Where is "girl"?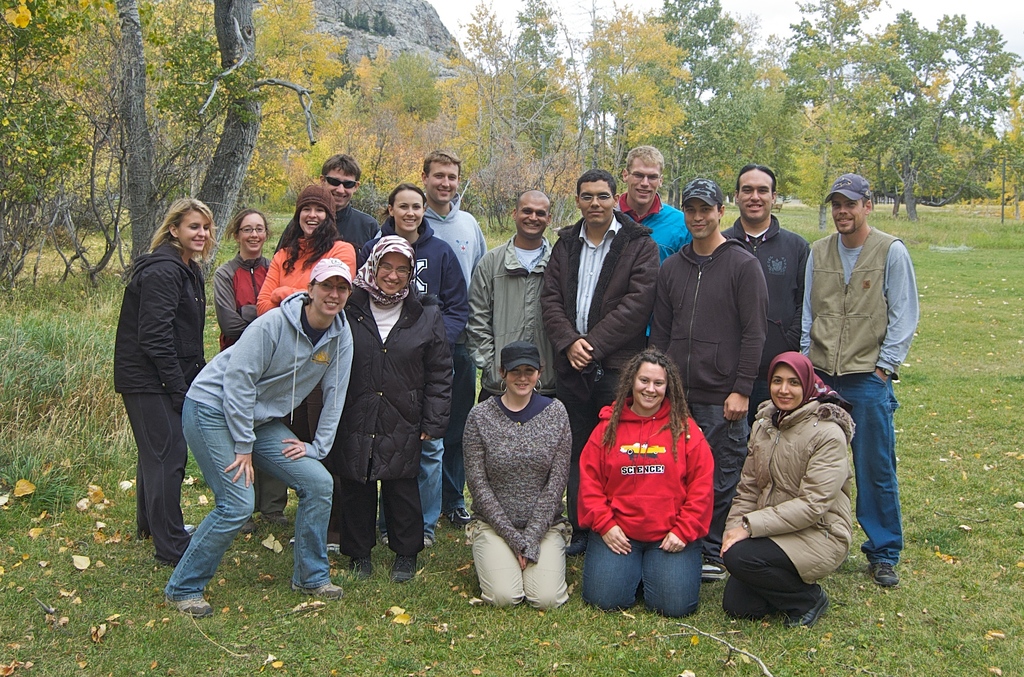
Rect(720, 349, 859, 635).
